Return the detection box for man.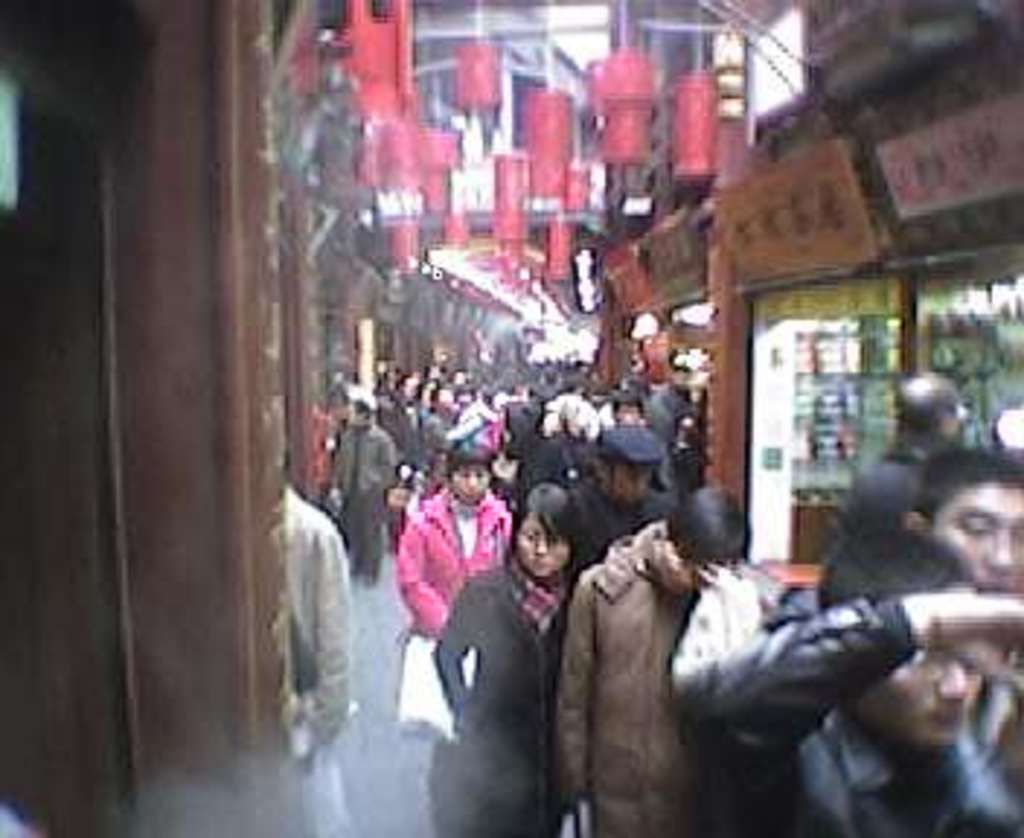
905/451/1021/623.
